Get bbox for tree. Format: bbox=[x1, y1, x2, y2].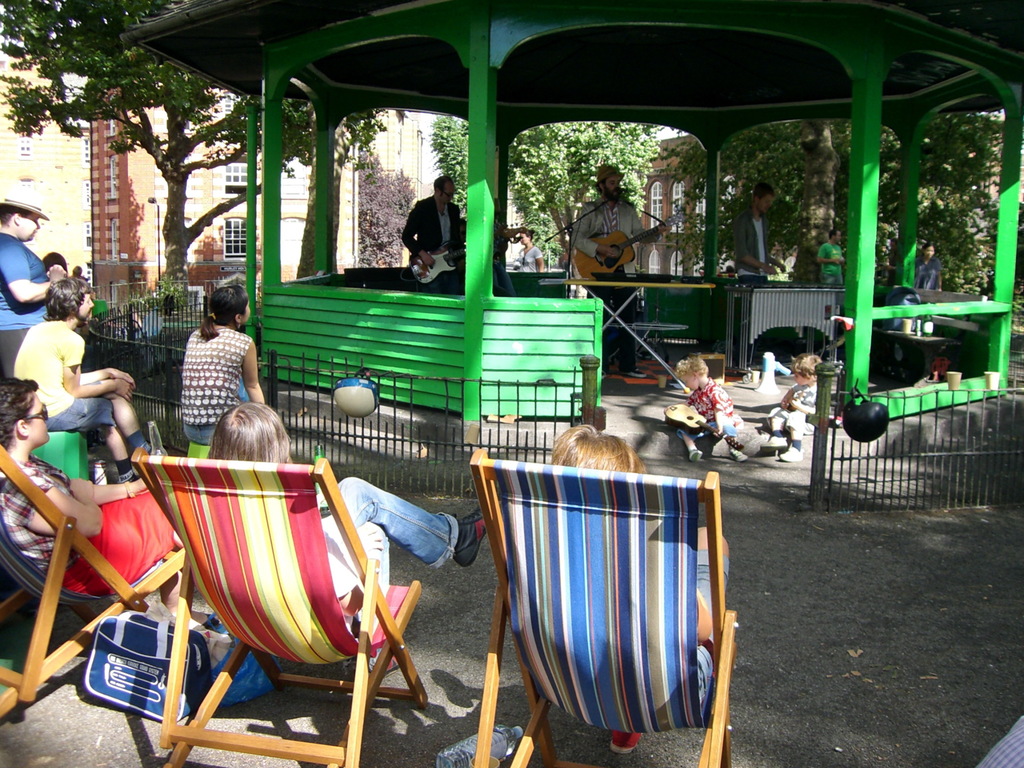
bbox=[0, 0, 387, 306].
